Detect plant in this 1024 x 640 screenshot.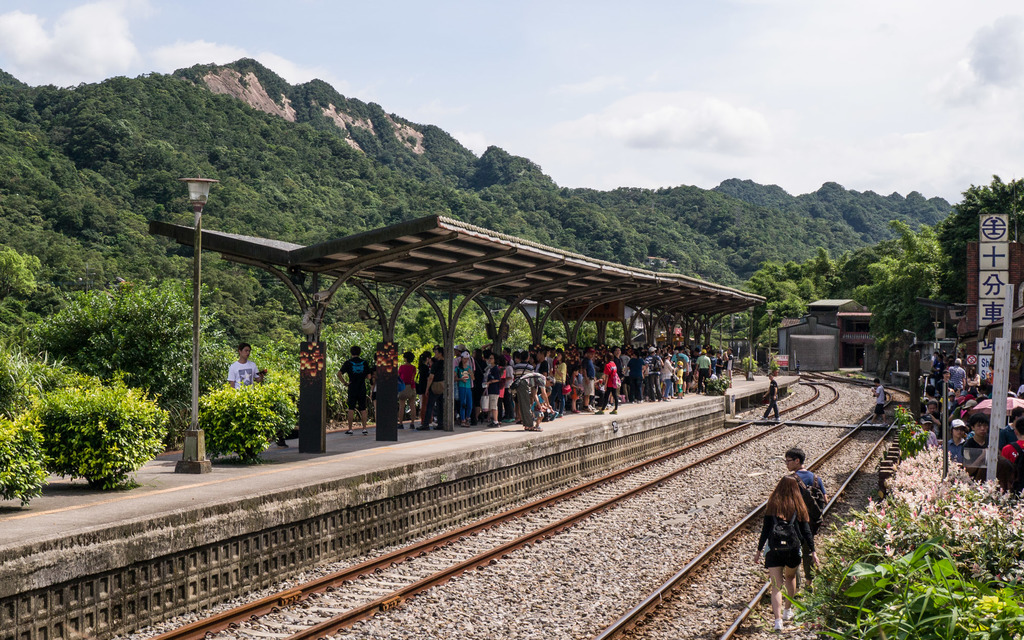
Detection: <bbox>190, 373, 315, 467</bbox>.
